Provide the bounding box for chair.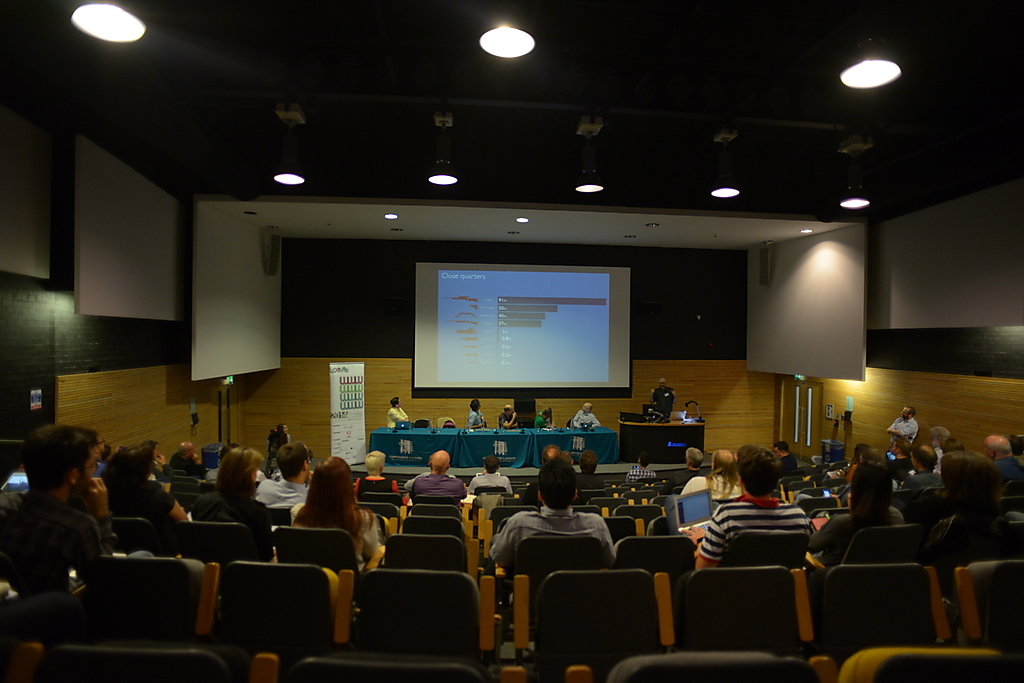
x1=344 y1=570 x2=501 y2=681.
